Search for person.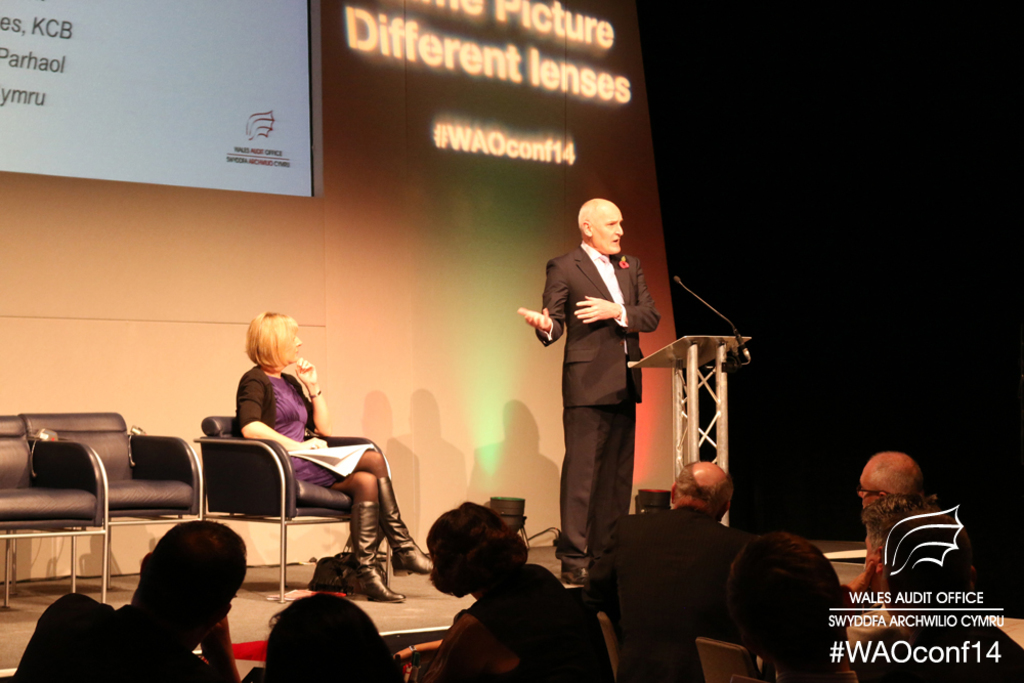
Found at 855,497,1023,682.
